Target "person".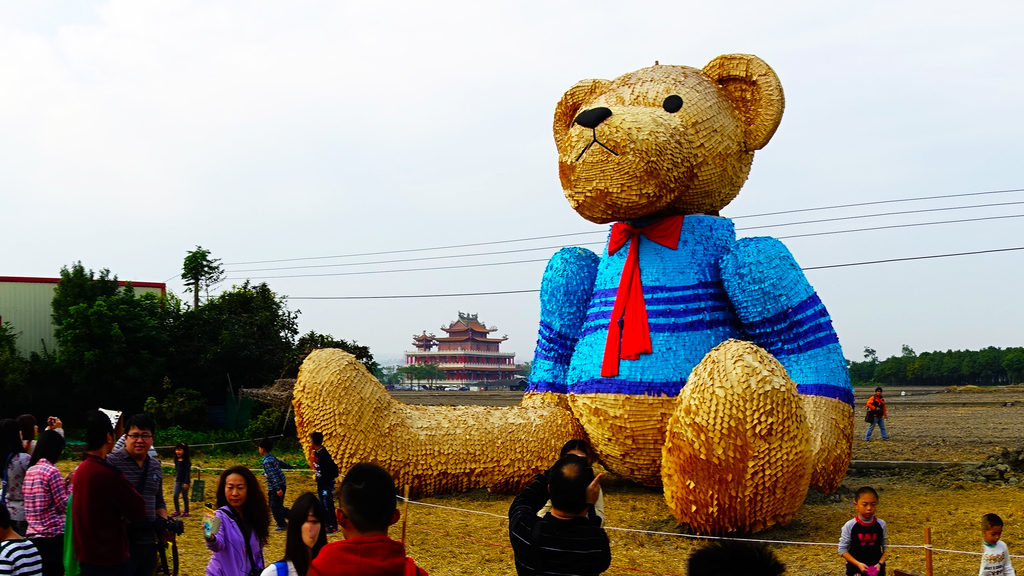
Target region: Rect(311, 458, 428, 575).
